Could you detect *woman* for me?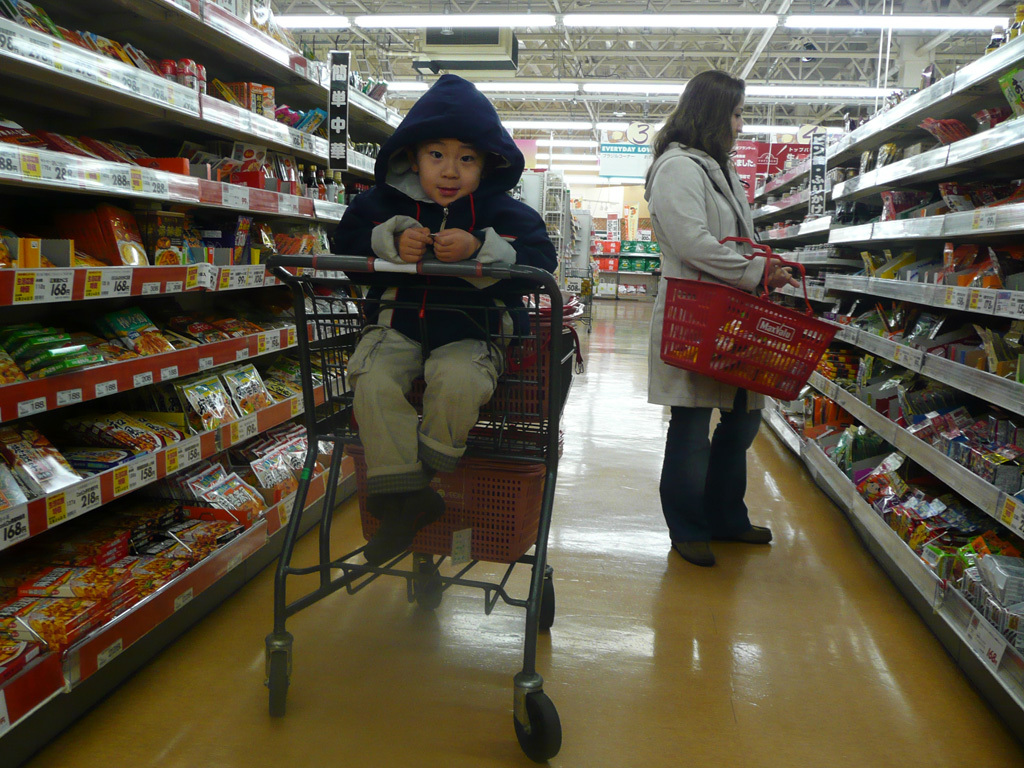
Detection result: (649, 62, 822, 558).
